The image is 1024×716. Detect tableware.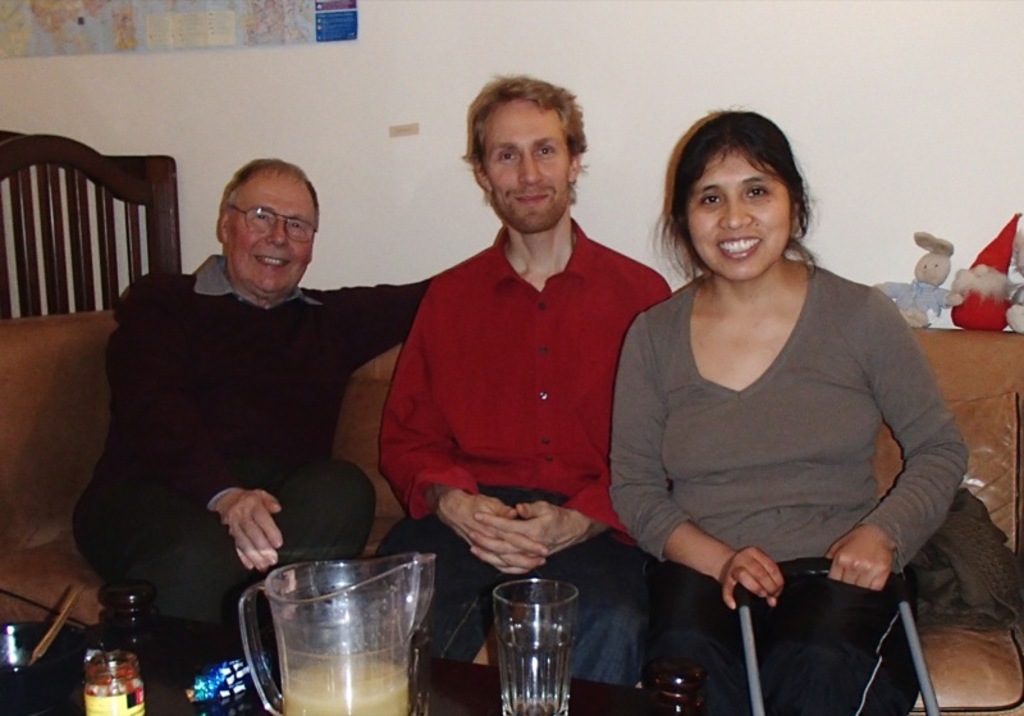
Detection: <box>479,583,588,715</box>.
